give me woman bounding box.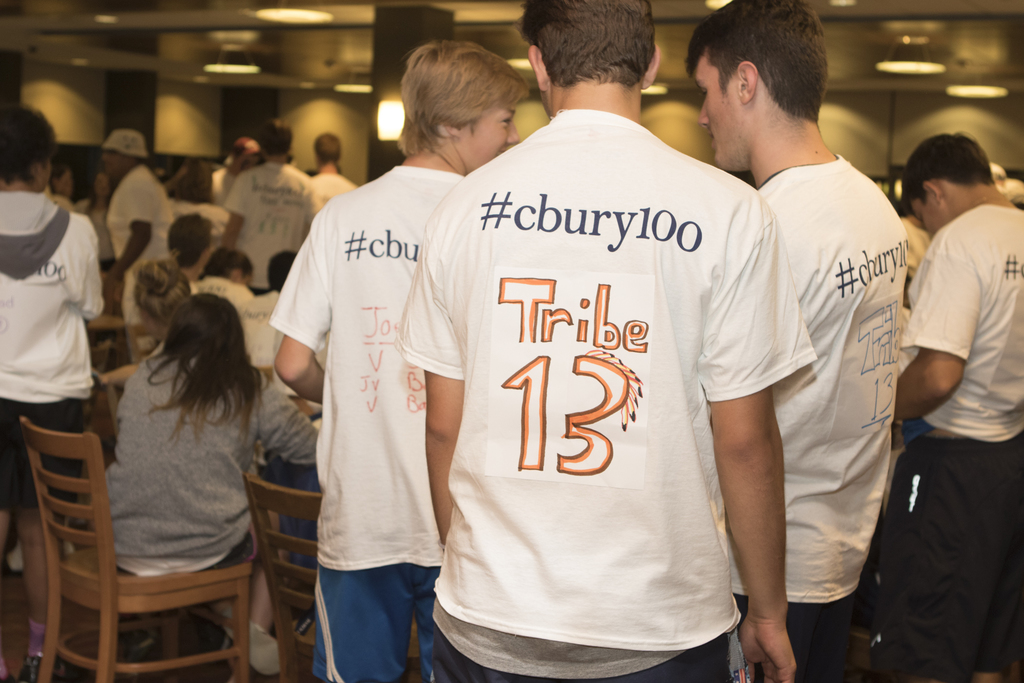
Rect(191, 242, 255, 296).
